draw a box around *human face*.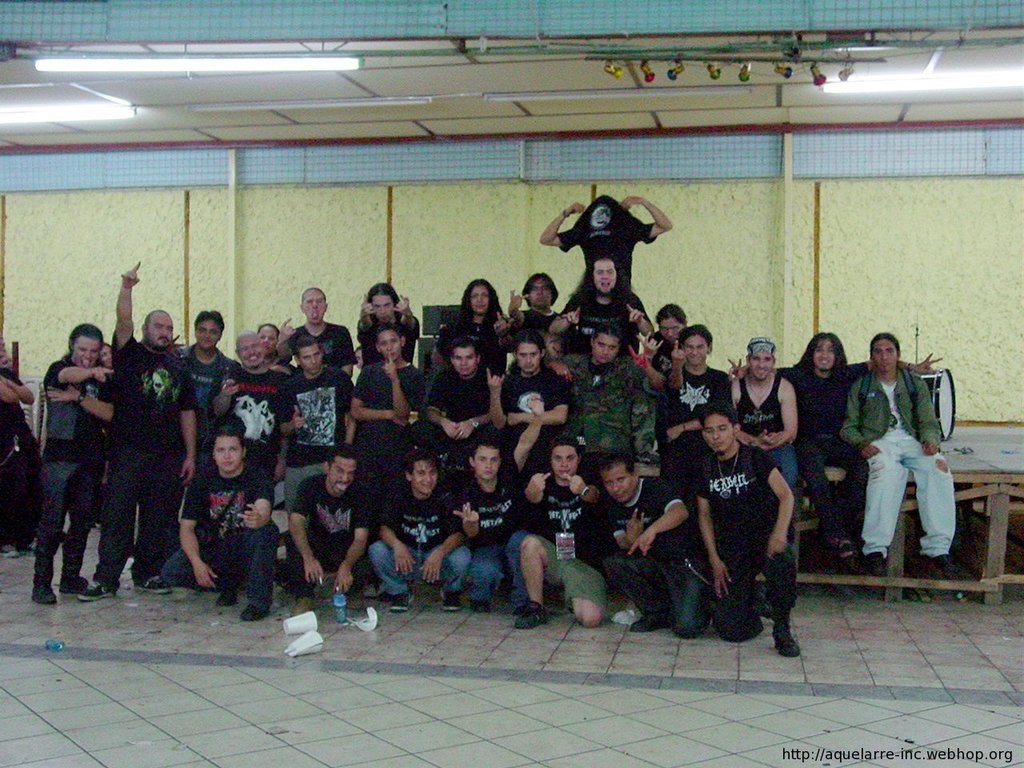
(529,275,553,306).
